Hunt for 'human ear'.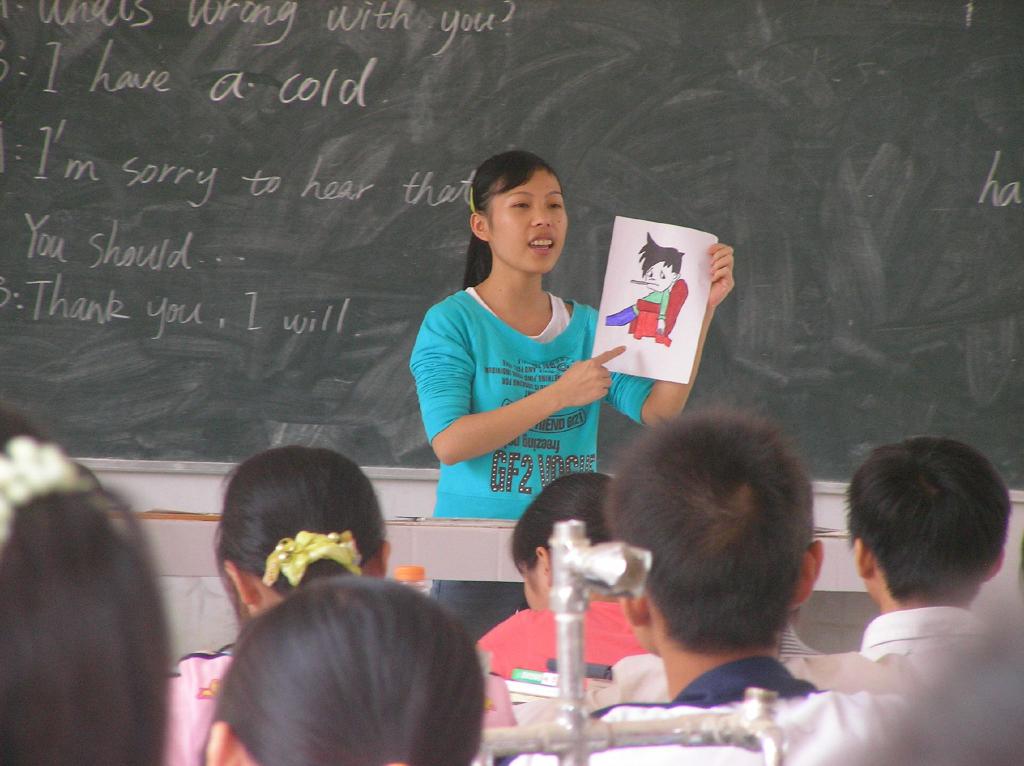
Hunted down at bbox=(372, 542, 388, 581).
